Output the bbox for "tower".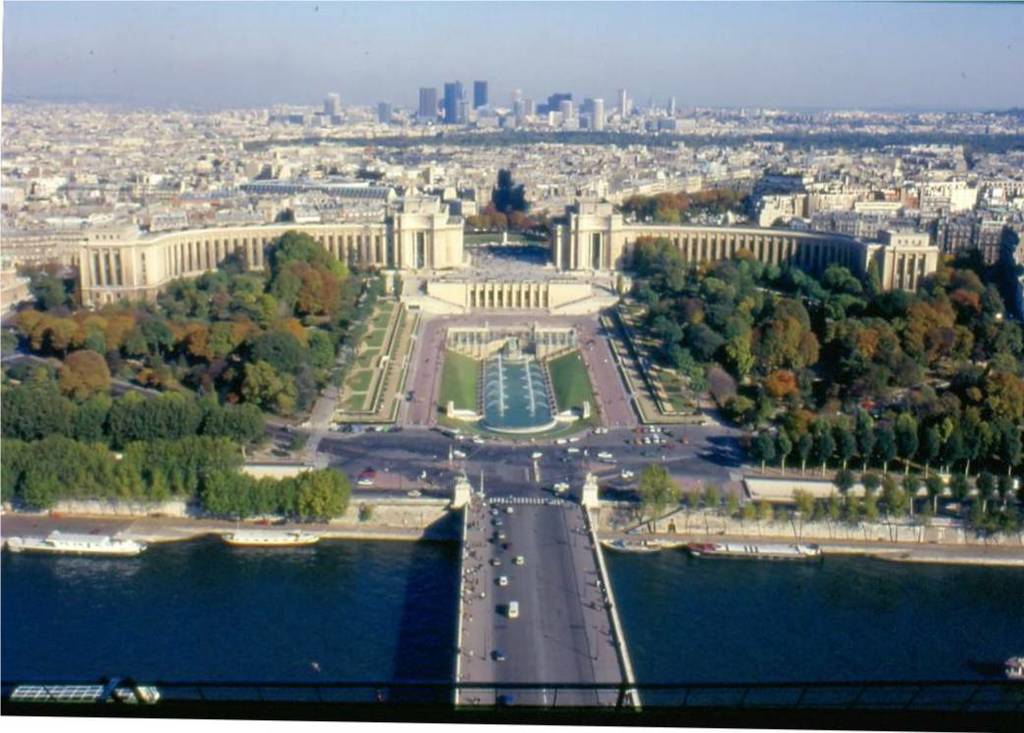
locate(442, 81, 461, 127).
